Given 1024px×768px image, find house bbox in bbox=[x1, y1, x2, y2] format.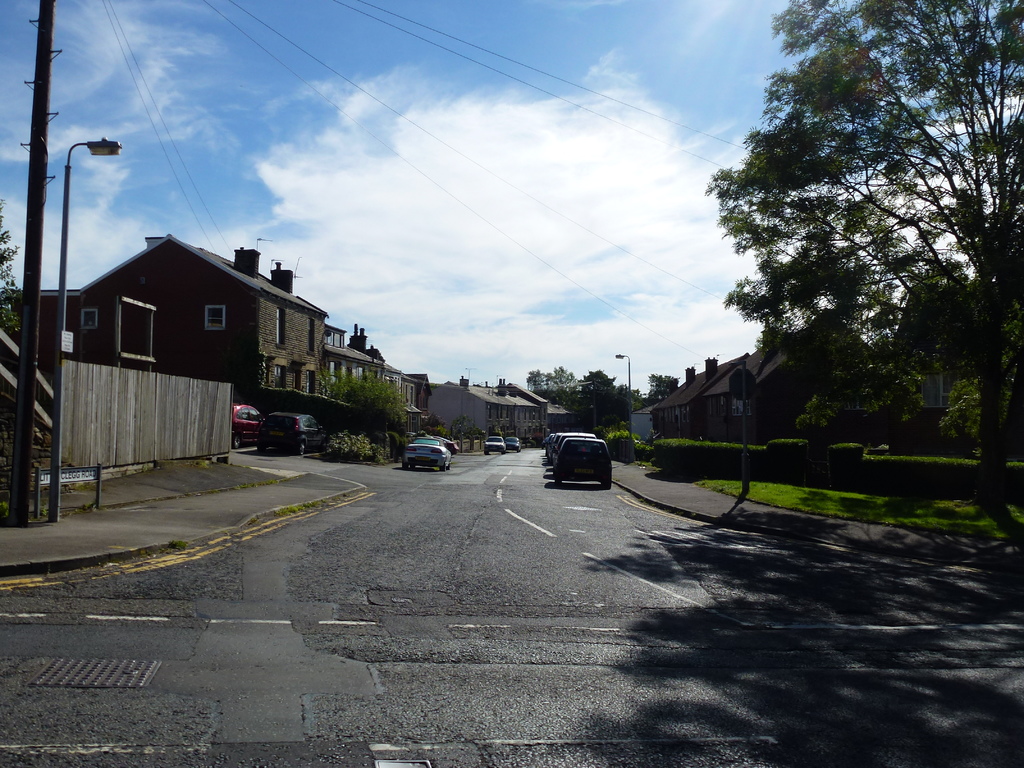
bbox=[6, 287, 228, 481].
